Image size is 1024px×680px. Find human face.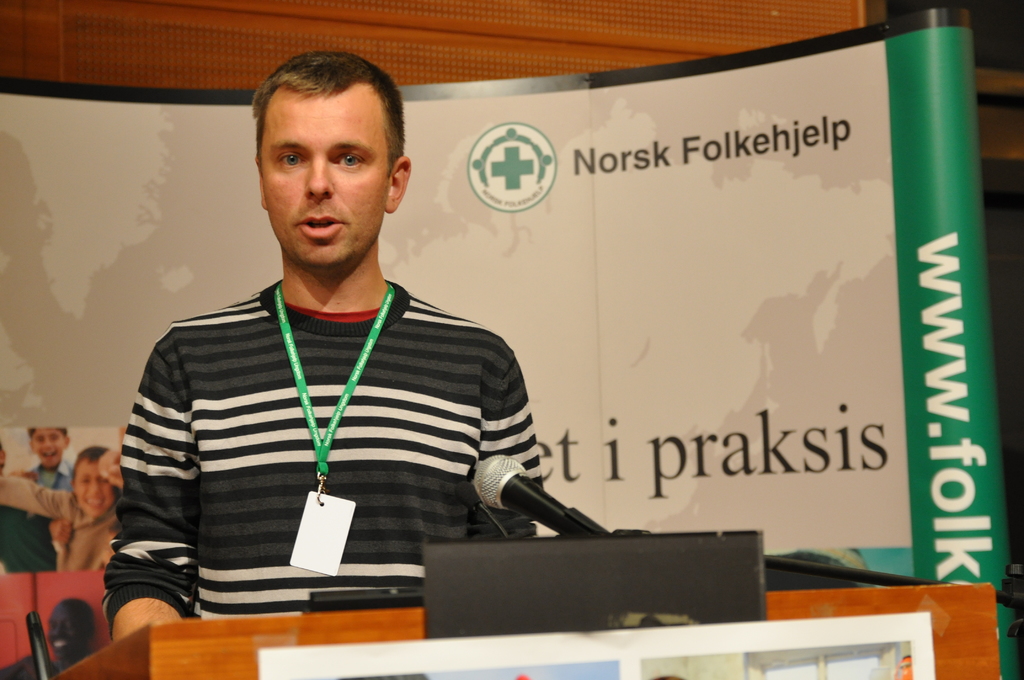
crop(76, 458, 116, 522).
